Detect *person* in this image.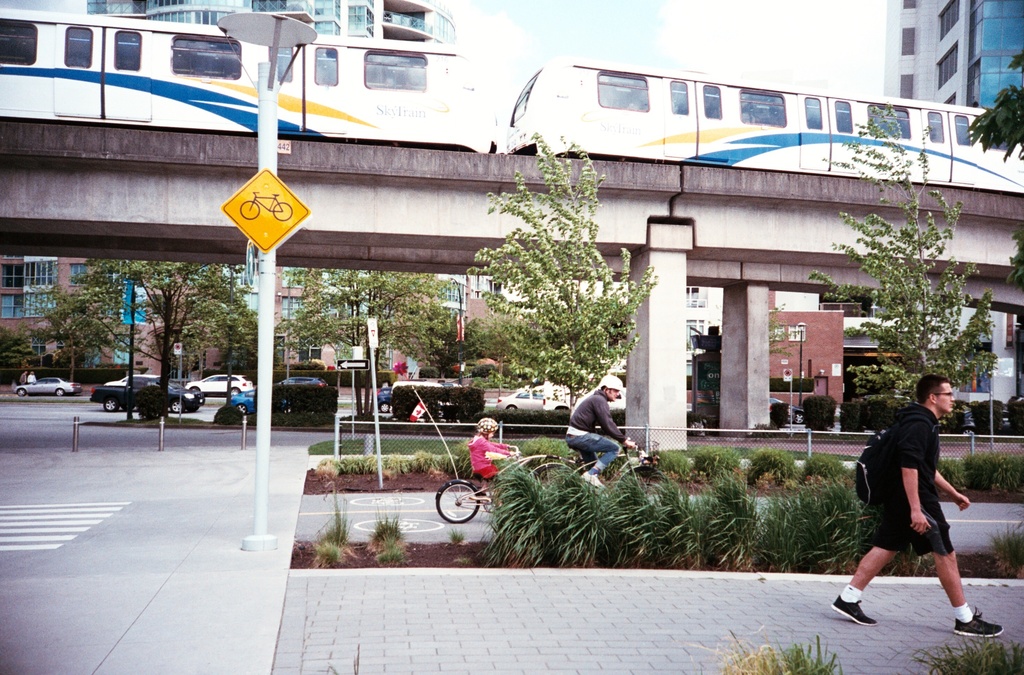
Detection: x1=570 y1=367 x2=637 y2=505.
